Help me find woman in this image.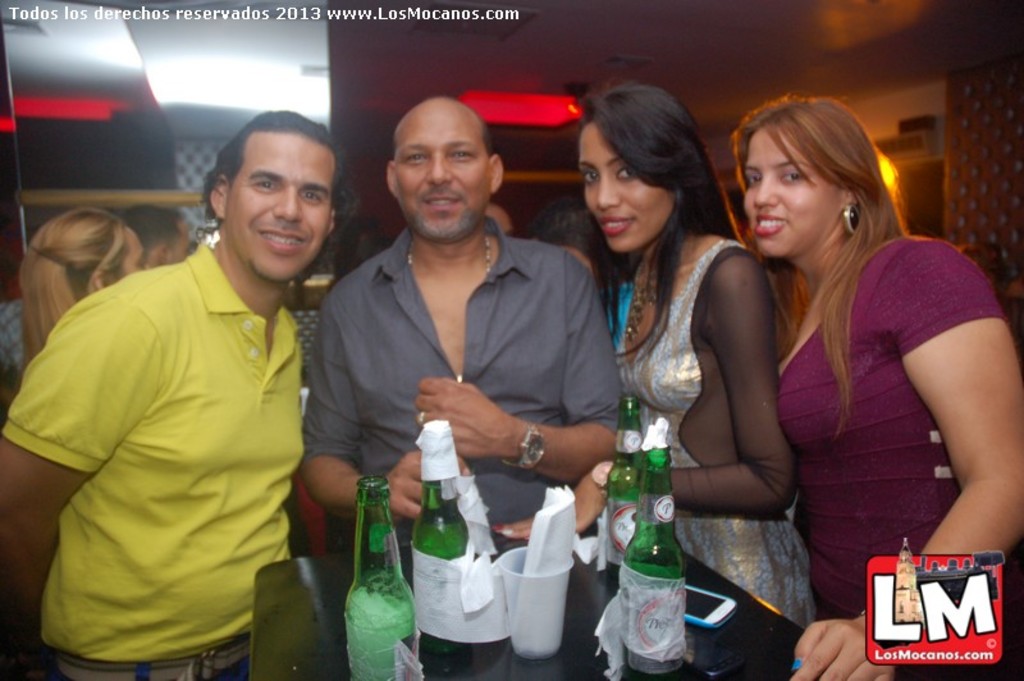
Found it: 489,77,837,630.
